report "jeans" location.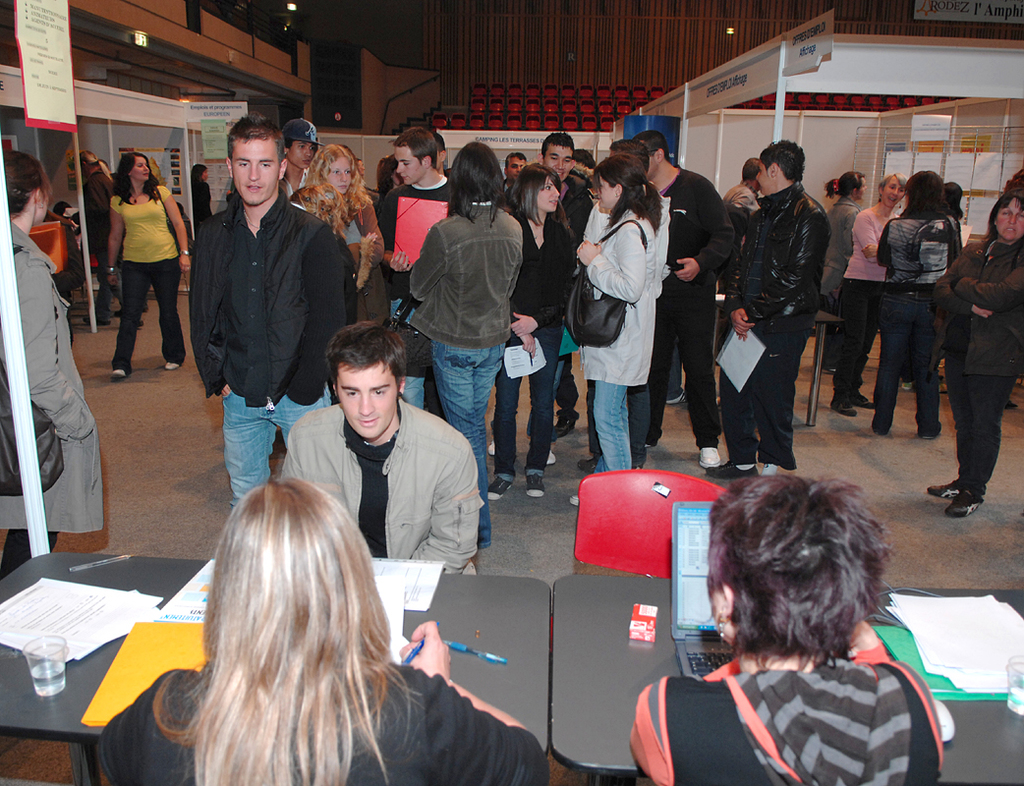
Report: bbox(229, 392, 331, 503).
